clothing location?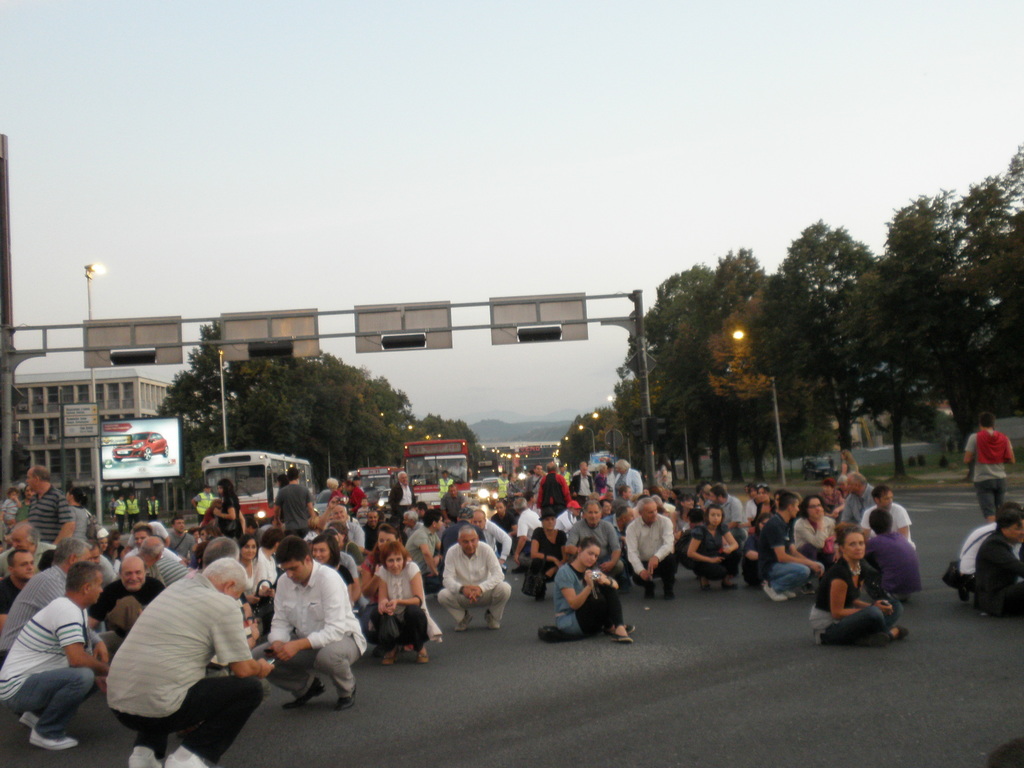
bbox=(758, 517, 823, 593)
